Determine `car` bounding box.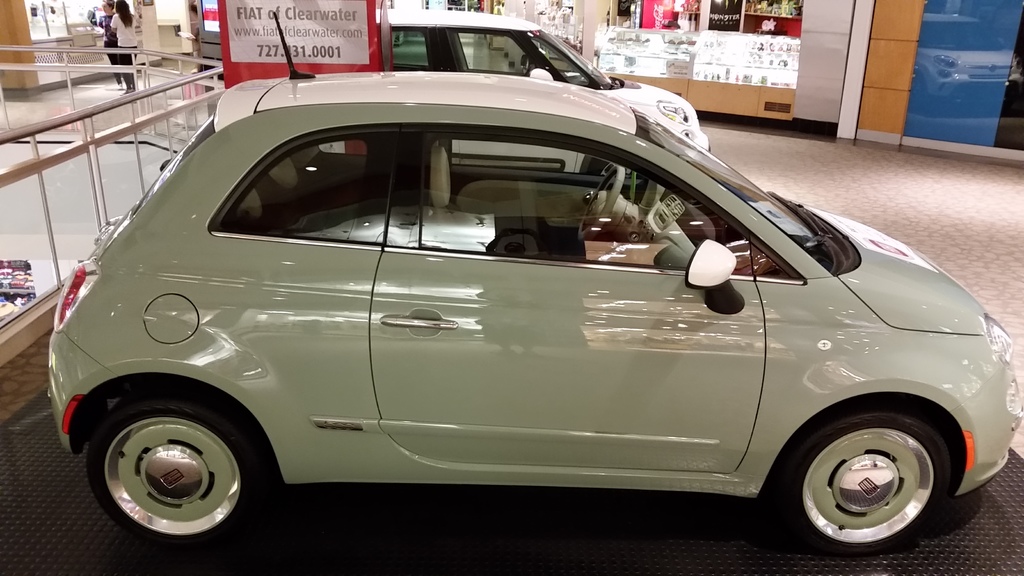
Determined: (374, 6, 715, 151).
